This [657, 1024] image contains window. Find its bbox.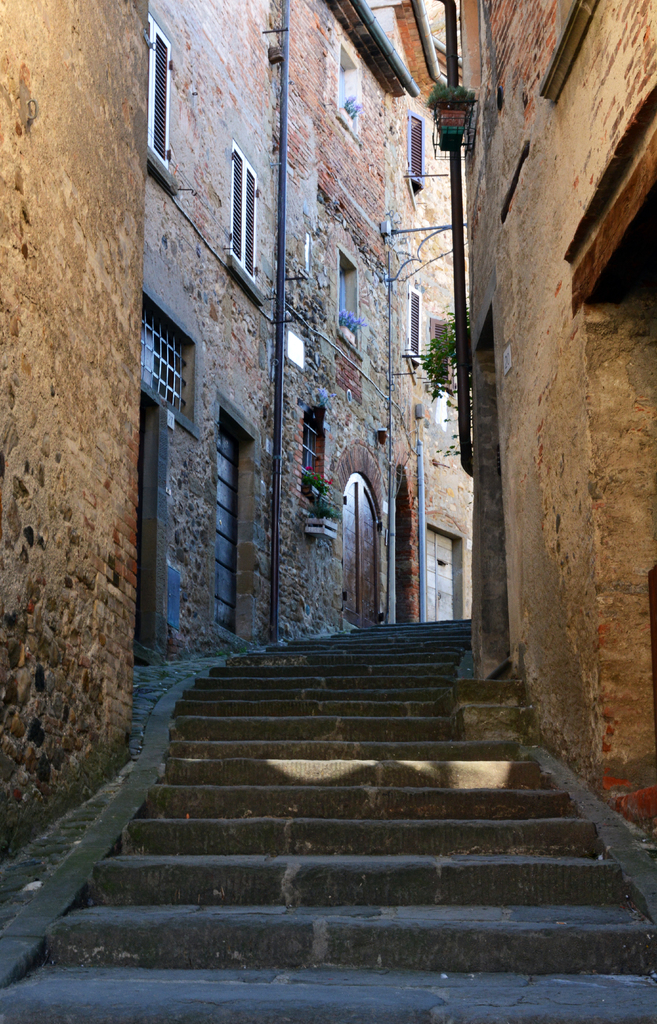
rect(135, 282, 187, 424).
